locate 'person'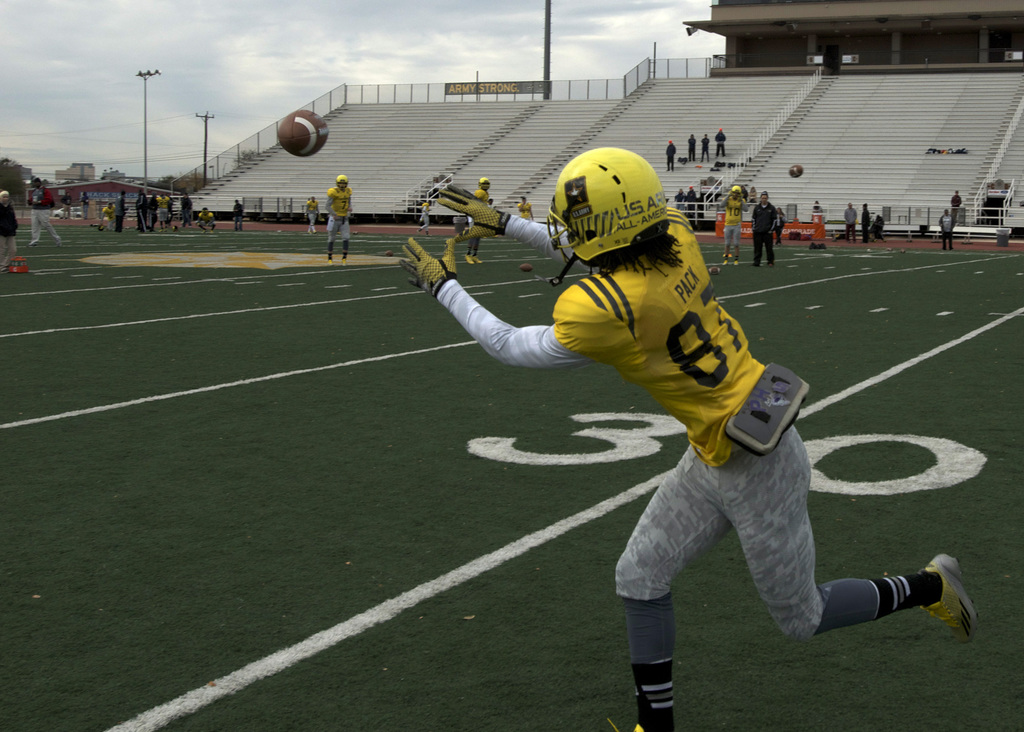
box=[685, 131, 698, 159]
